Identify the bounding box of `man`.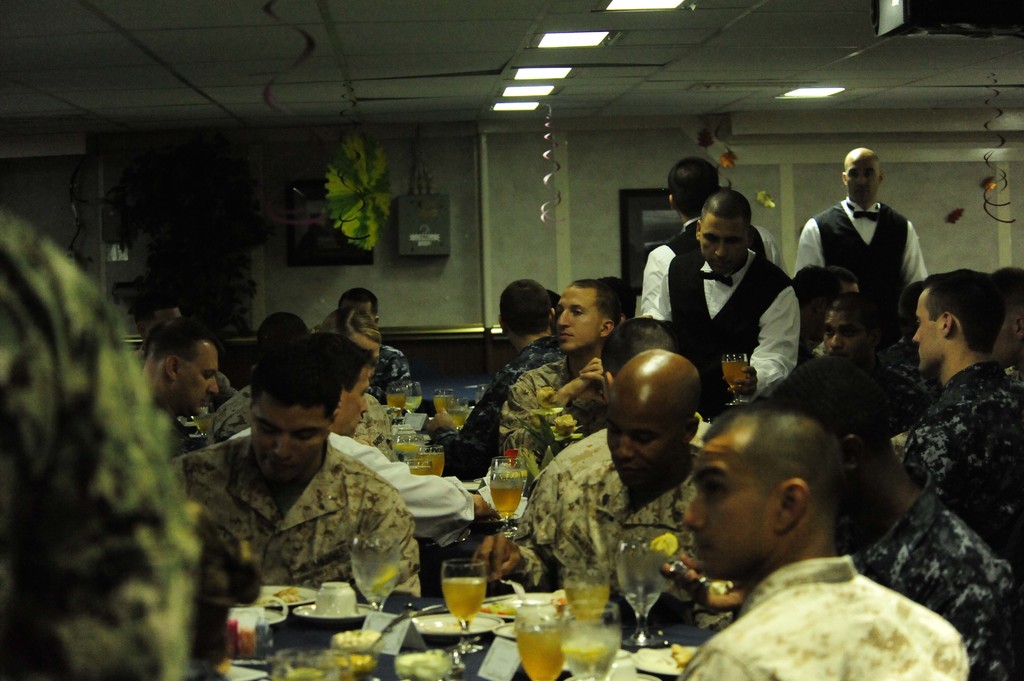
bbox=(642, 156, 785, 318).
